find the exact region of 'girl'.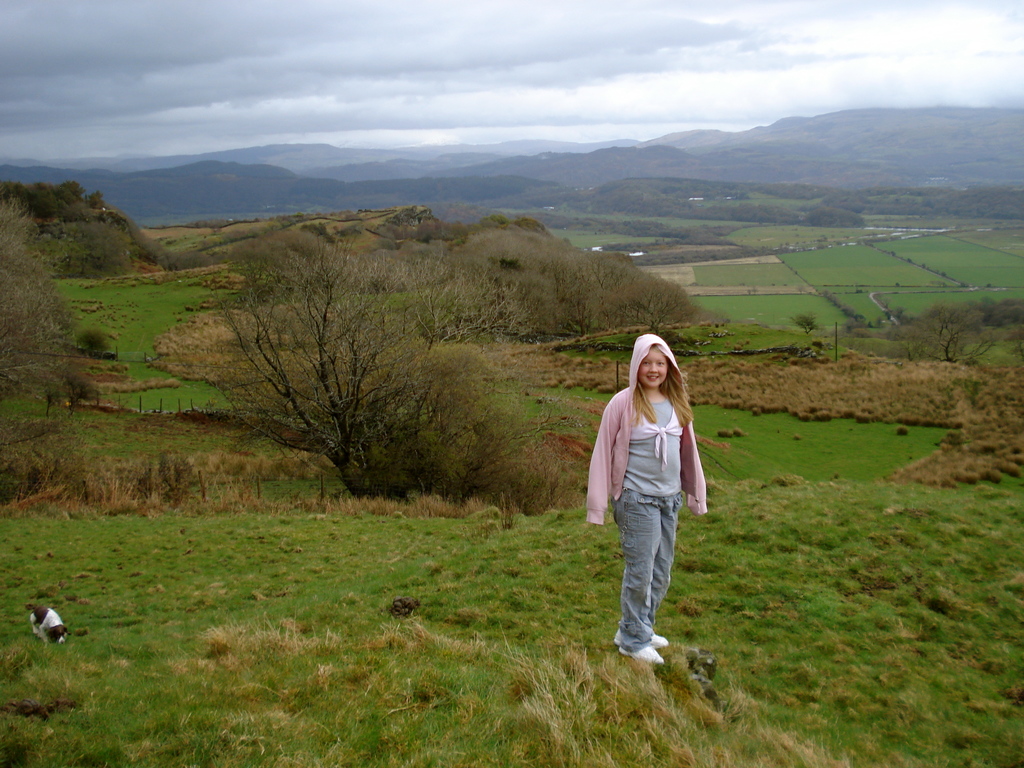
Exact region: (583, 335, 708, 662).
